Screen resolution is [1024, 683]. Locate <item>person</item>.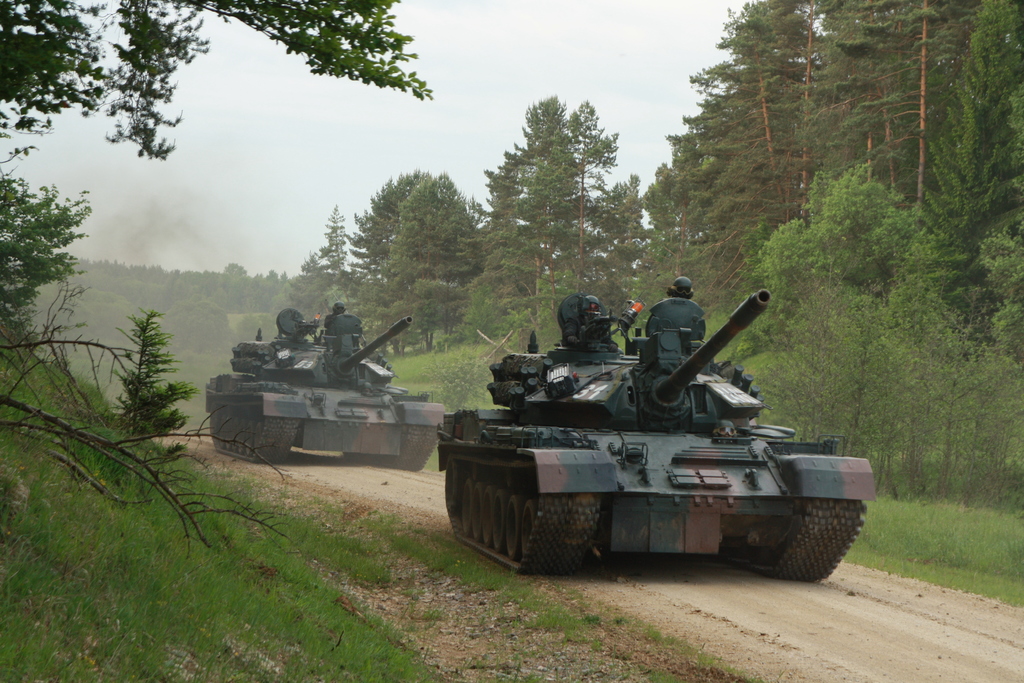
[left=323, top=300, right=363, bottom=349].
